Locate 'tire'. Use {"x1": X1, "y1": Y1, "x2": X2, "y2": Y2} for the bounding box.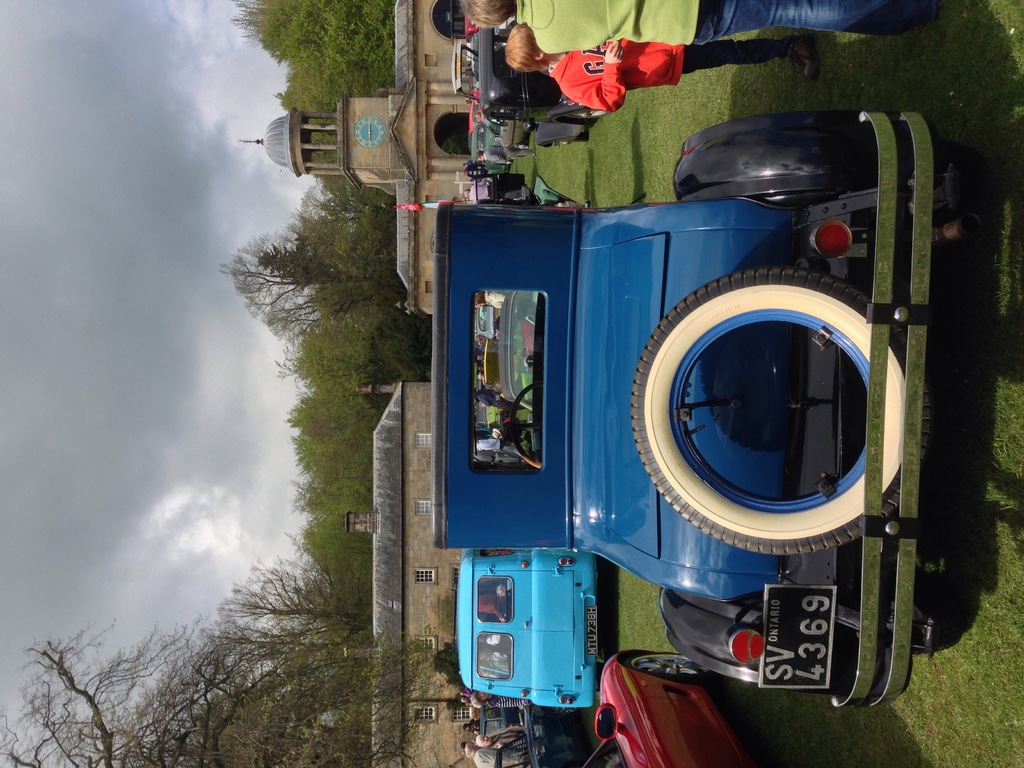
{"x1": 935, "y1": 145, "x2": 1007, "y2": 212}.
